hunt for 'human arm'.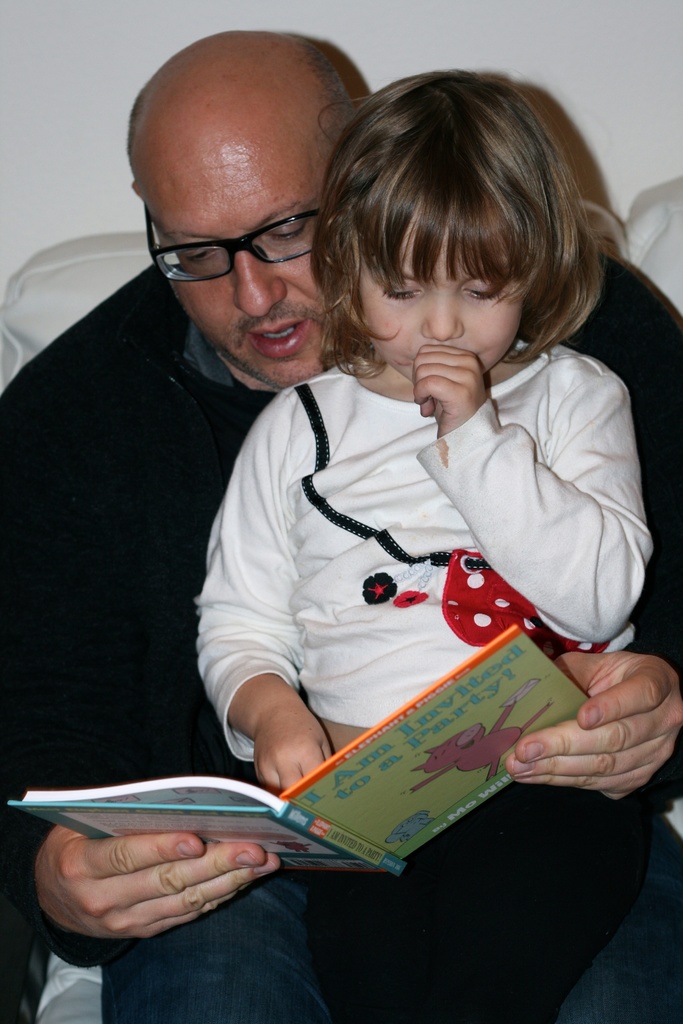
Hunted down at detection(506, 644, 682, 803).
